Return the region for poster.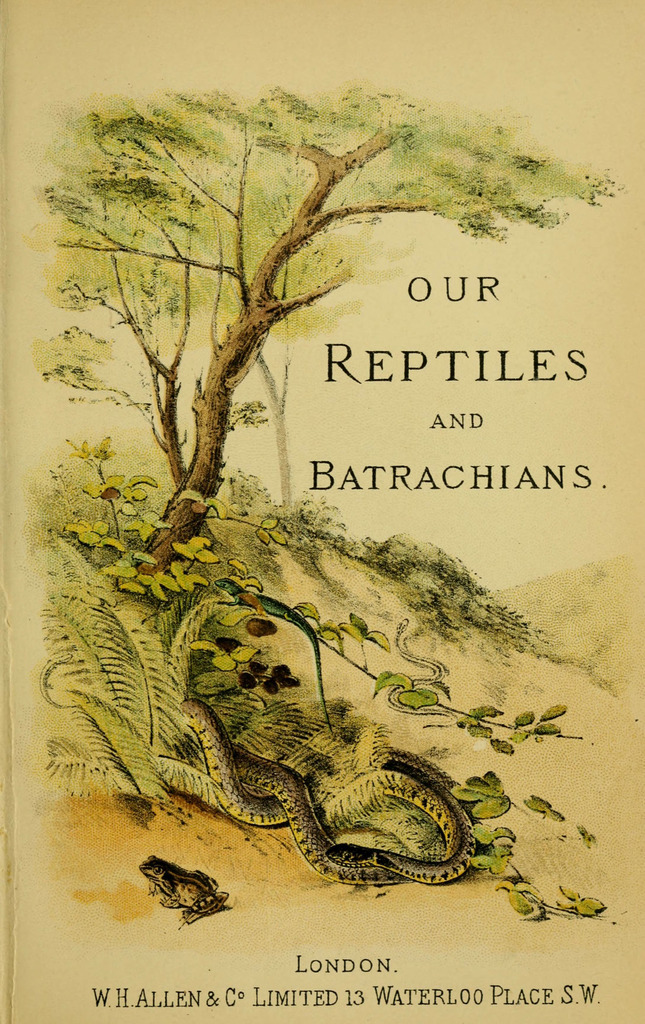
0:3:644:1023.
